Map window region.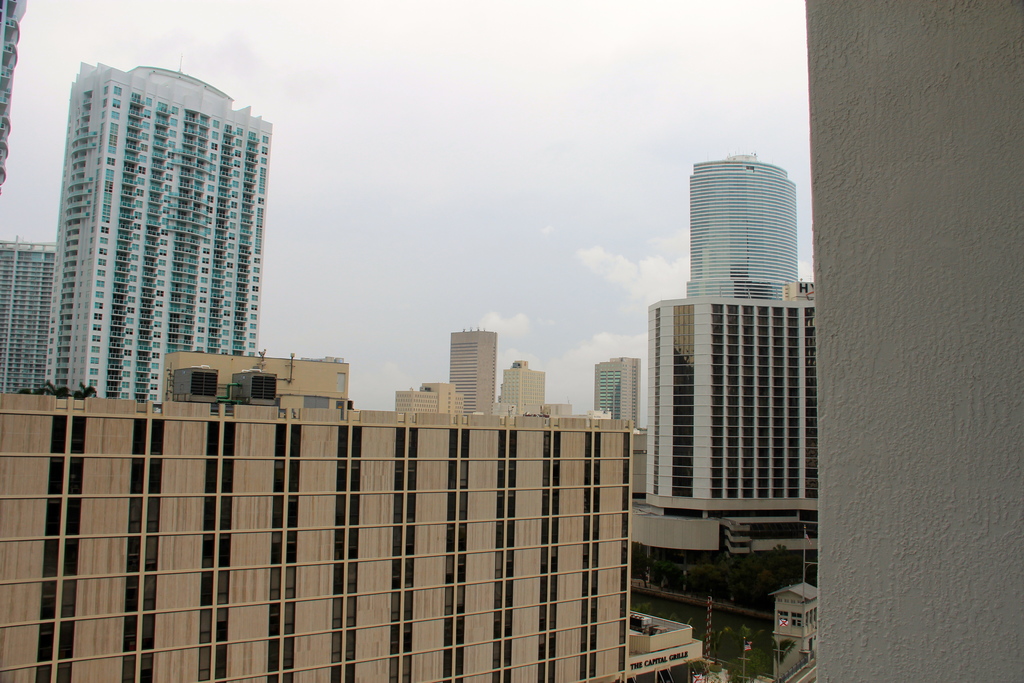
Mapped to pyautogui.locateOnScreen(196, 335, 206, 342).
